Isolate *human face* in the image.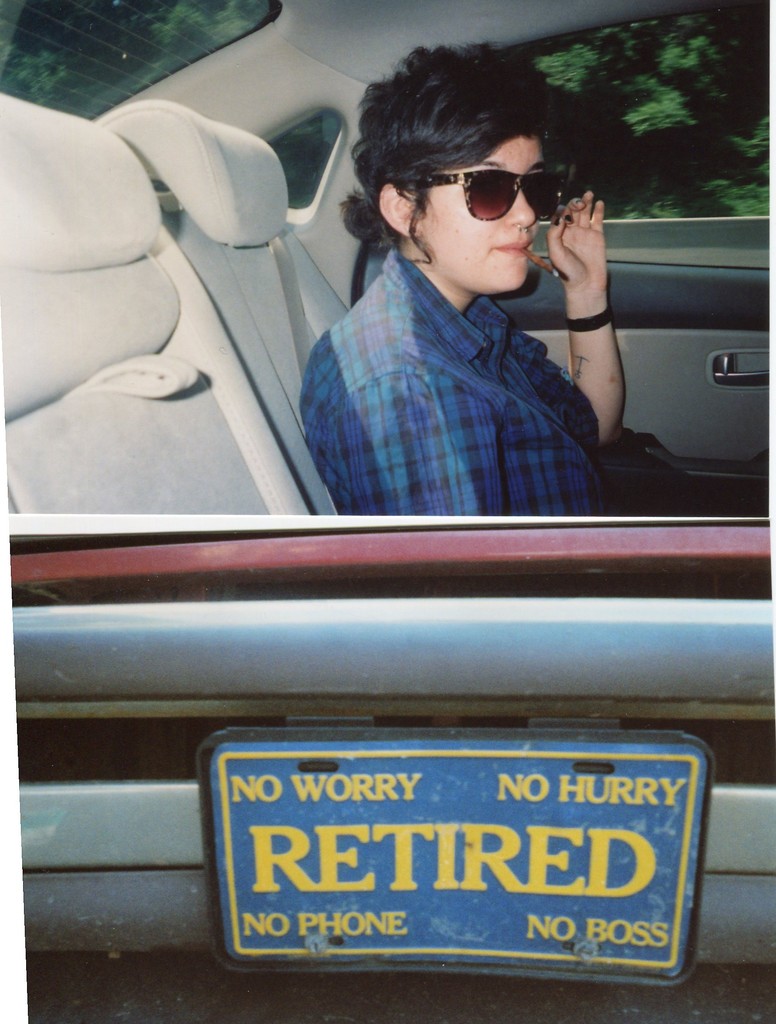
Isolated region: box(421, 127, 548, 289).
